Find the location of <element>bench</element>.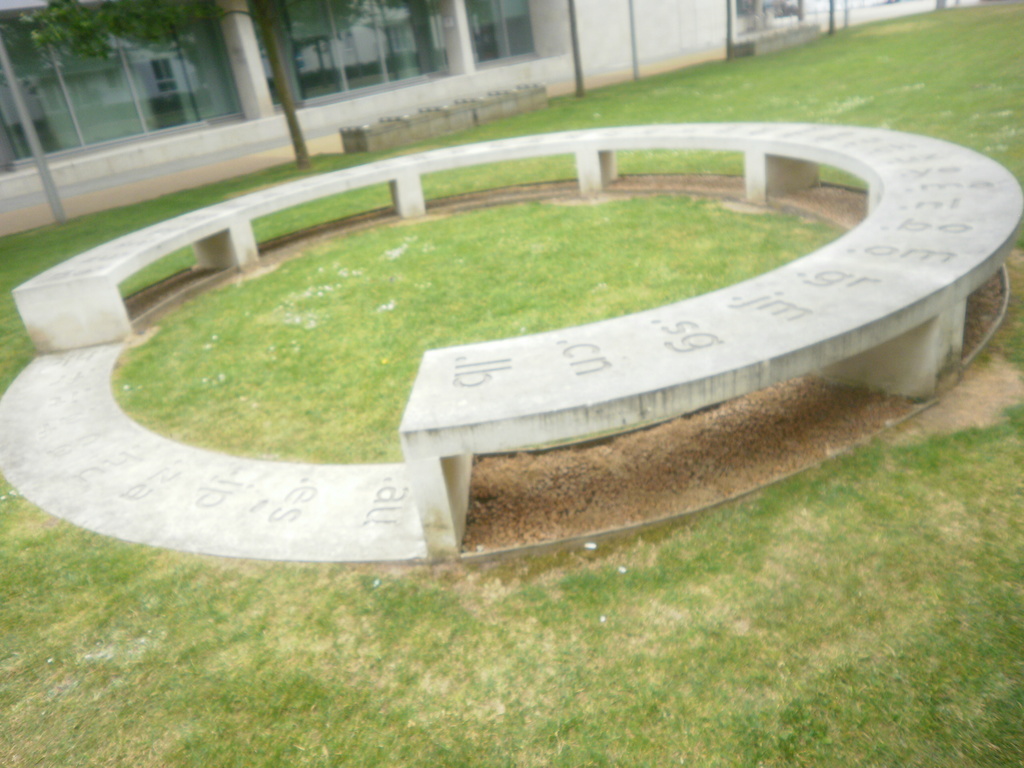
Location: <box>9,118,1023,561</box>.
